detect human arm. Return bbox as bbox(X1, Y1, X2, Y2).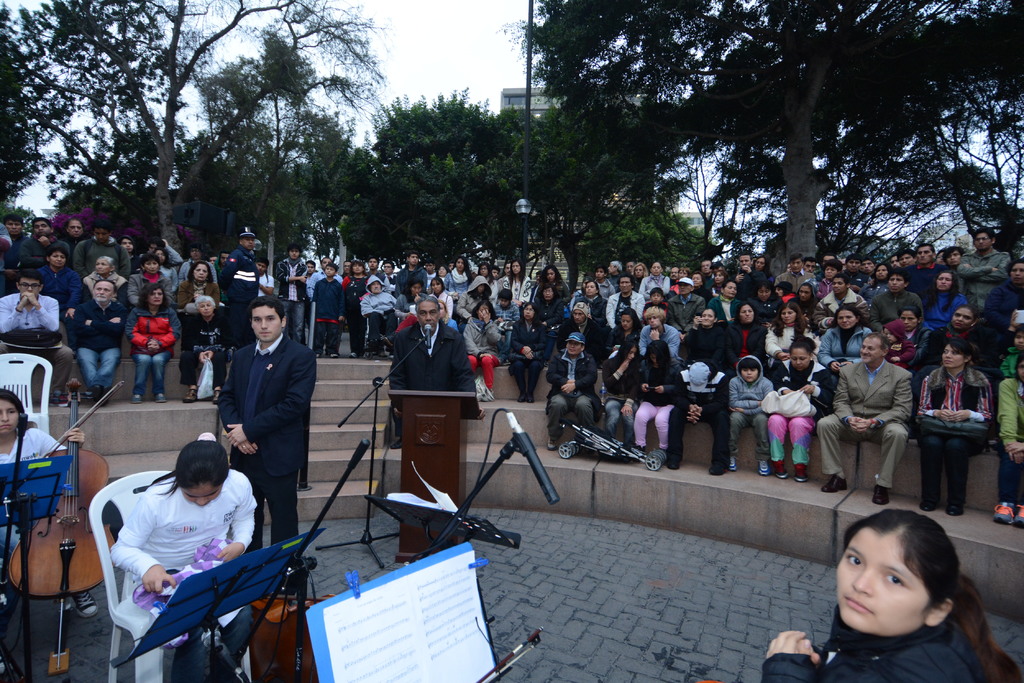
bbox(227, 346, 312, 449).
